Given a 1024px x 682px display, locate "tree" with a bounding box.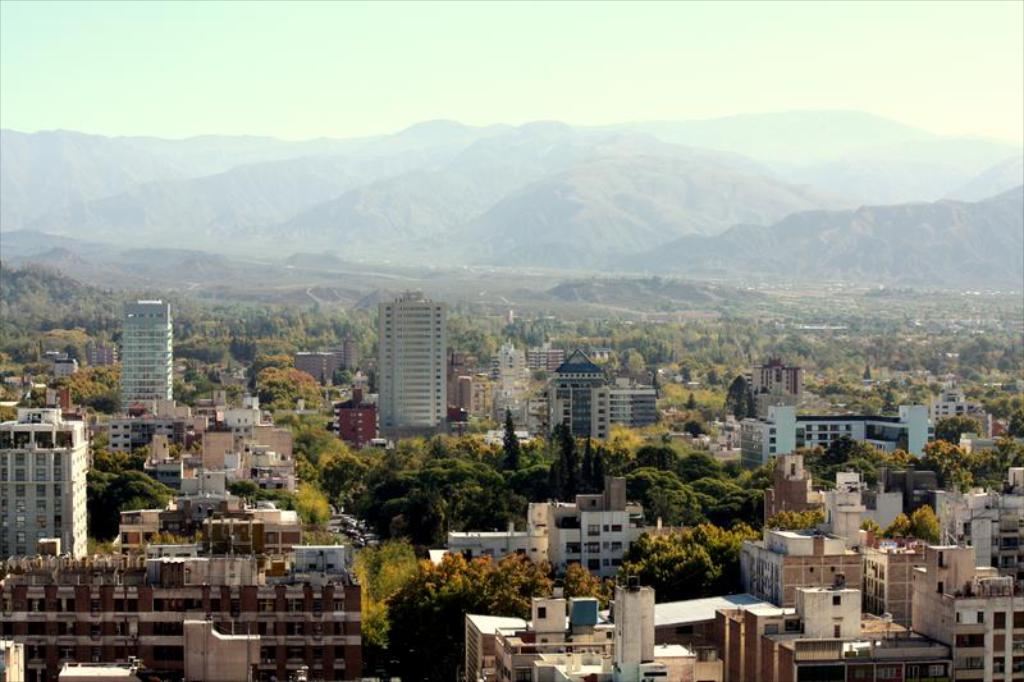
Located: 544:418:590:495.
